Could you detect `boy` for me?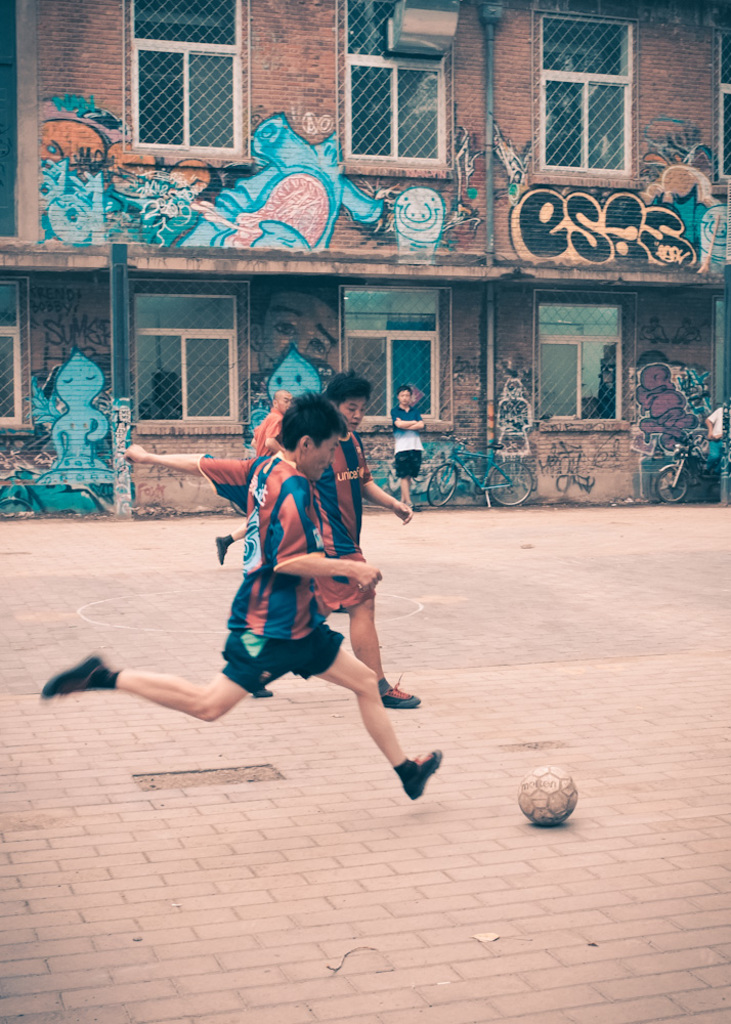
Detection result: detection(38, 390, 439, 801).
